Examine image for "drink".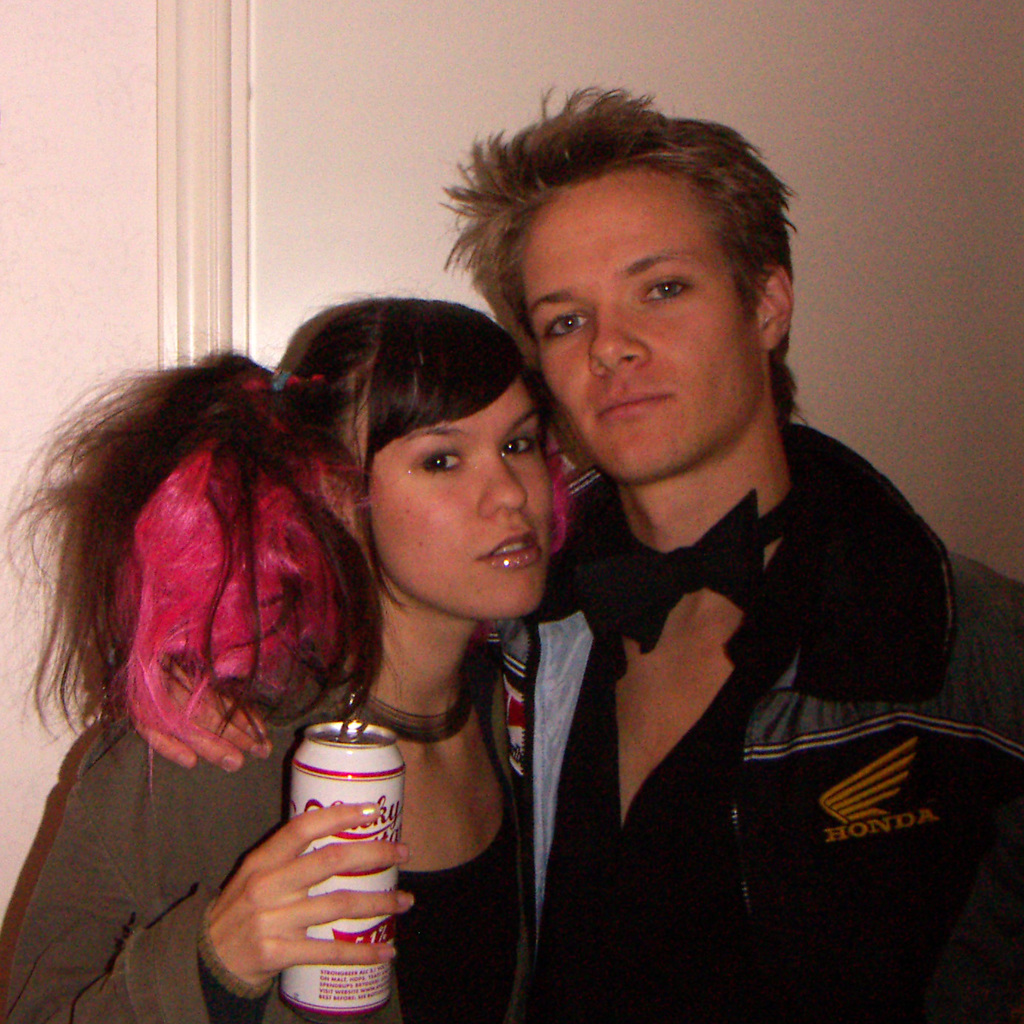
Examination result: [280, 685, 403, 1010].
